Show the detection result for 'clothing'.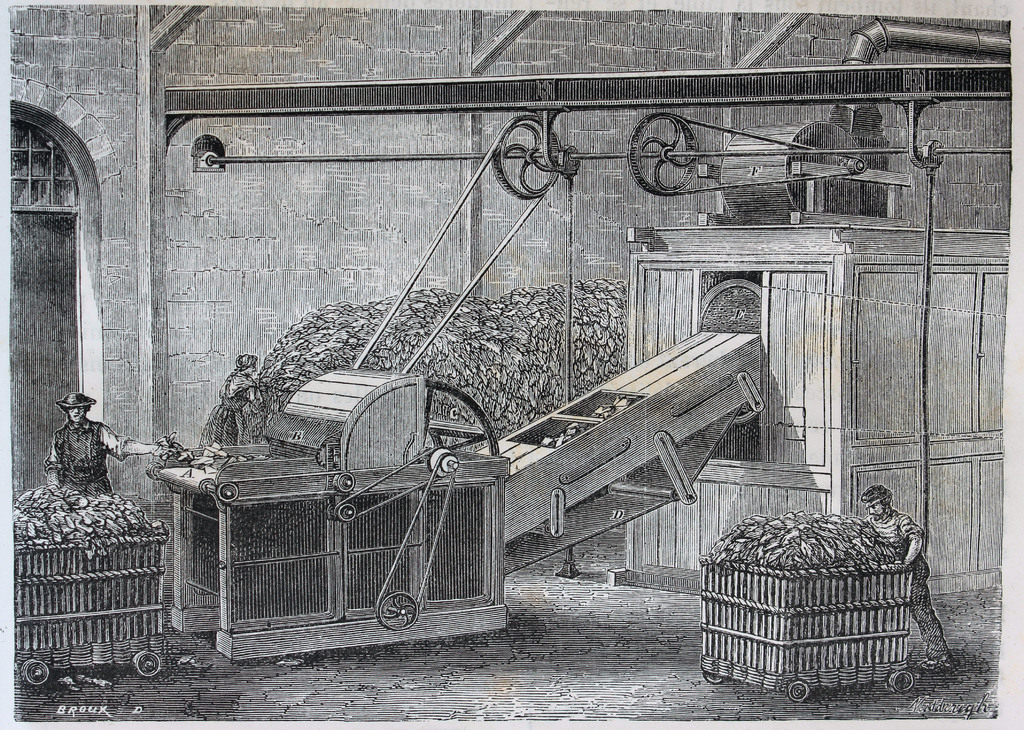
rect(28, 416, 154, 508).
